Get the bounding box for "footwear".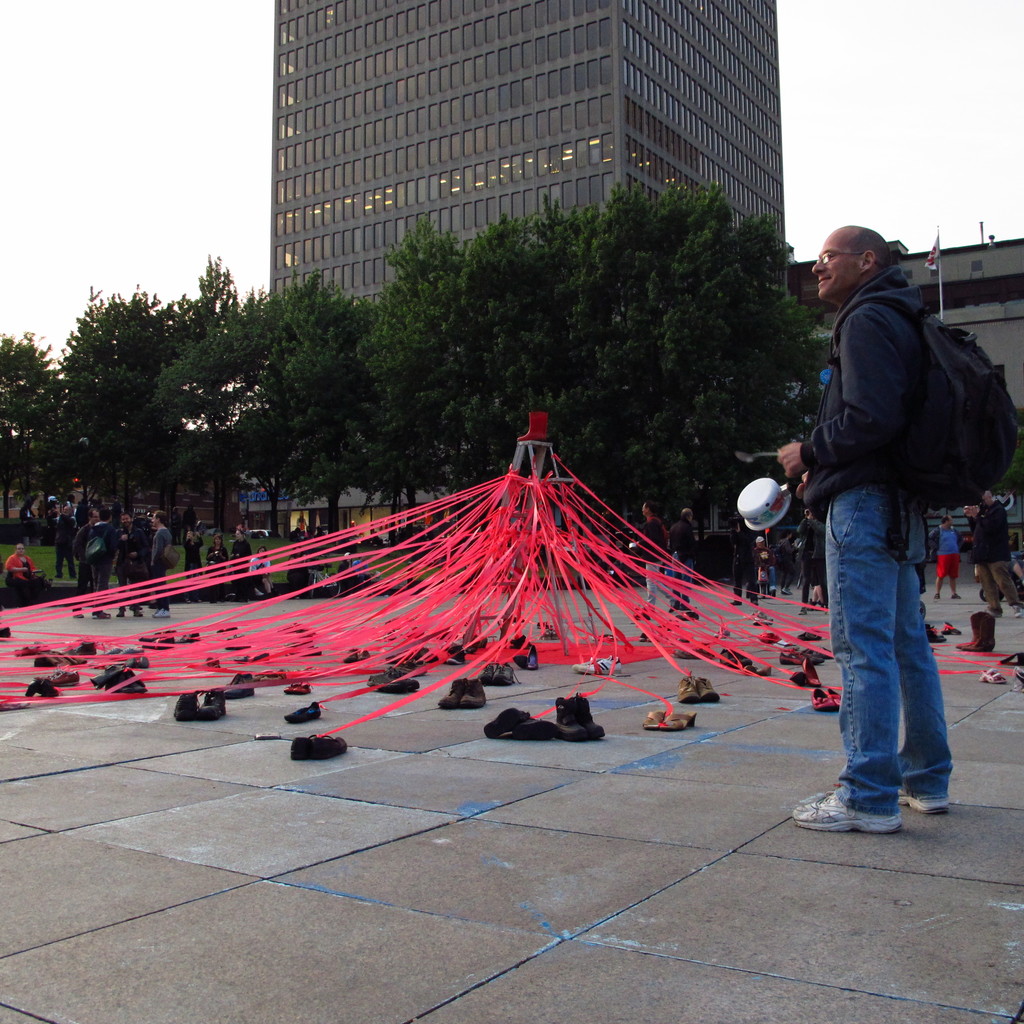
979:667:1000:688.
